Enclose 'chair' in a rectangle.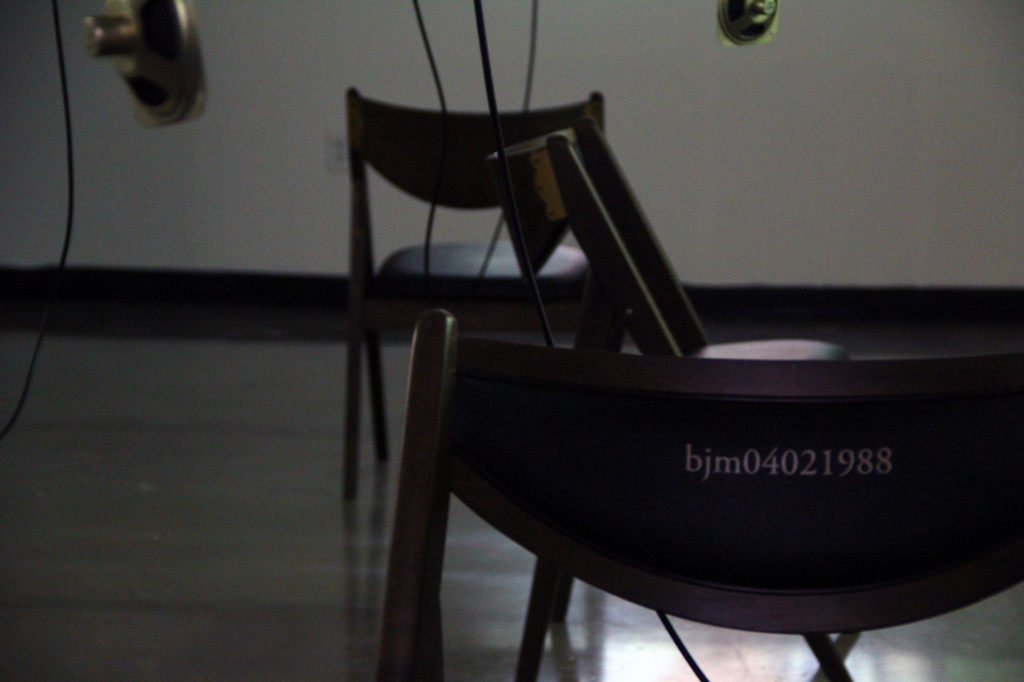
342,87,605,496.
